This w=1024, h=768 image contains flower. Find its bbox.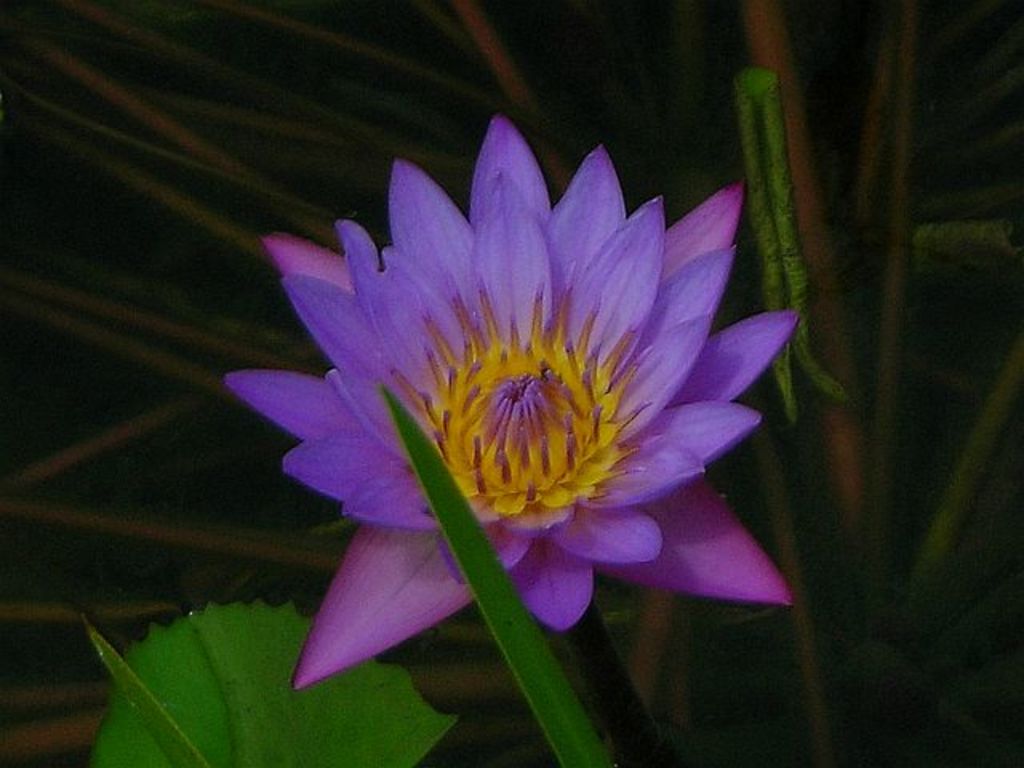
211/130/832/746.
